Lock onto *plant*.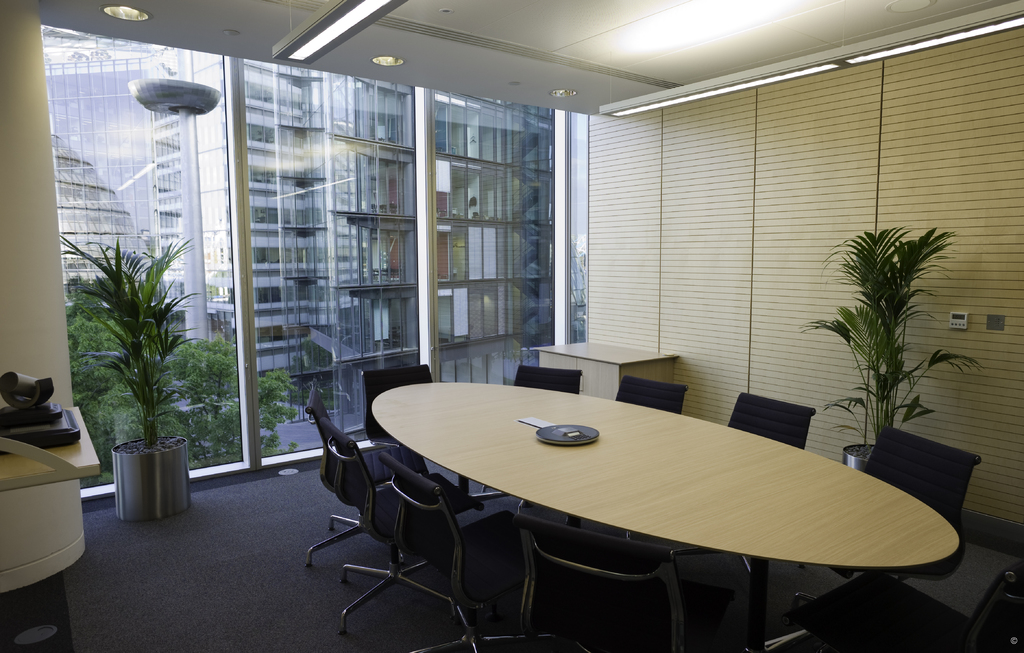
Locked: bbox=(785, 210, 984, 458).
